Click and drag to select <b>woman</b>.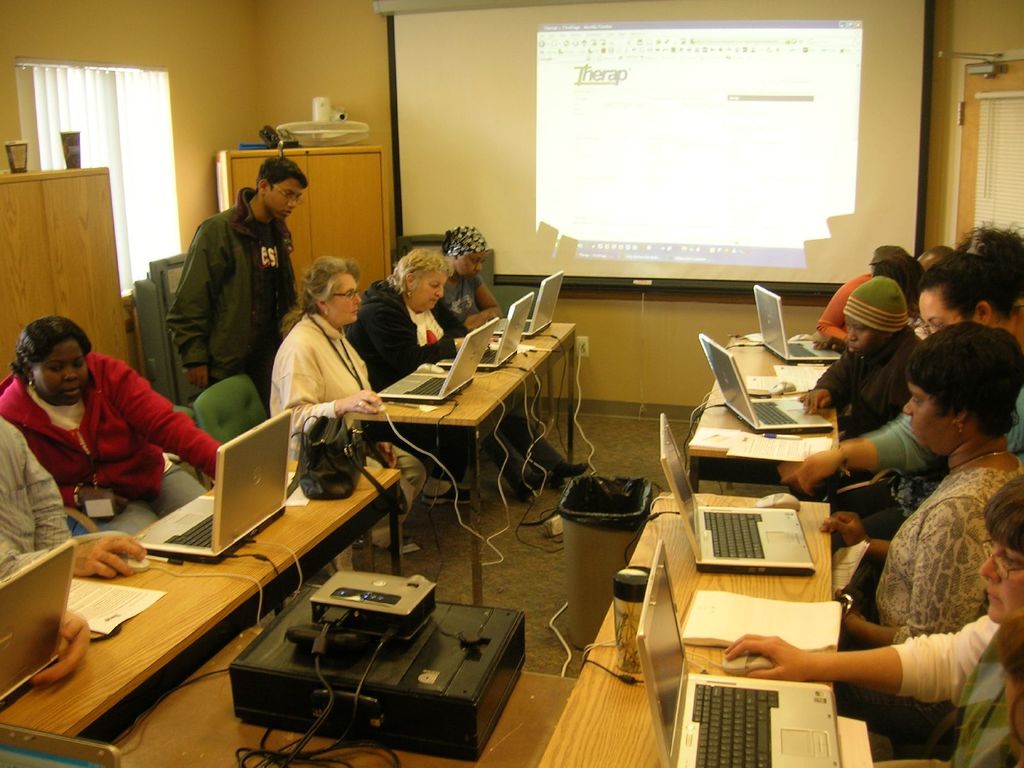
Selection: region(722, 474, 1023, 767).
